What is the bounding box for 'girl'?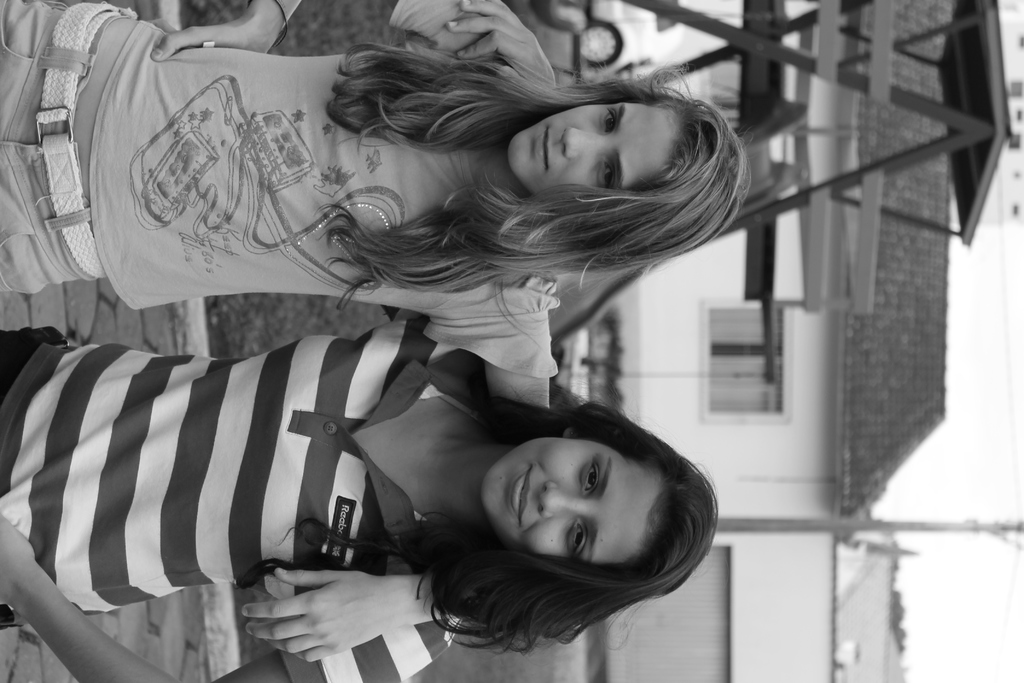
<region>0, 0, 719, 682</region>.
